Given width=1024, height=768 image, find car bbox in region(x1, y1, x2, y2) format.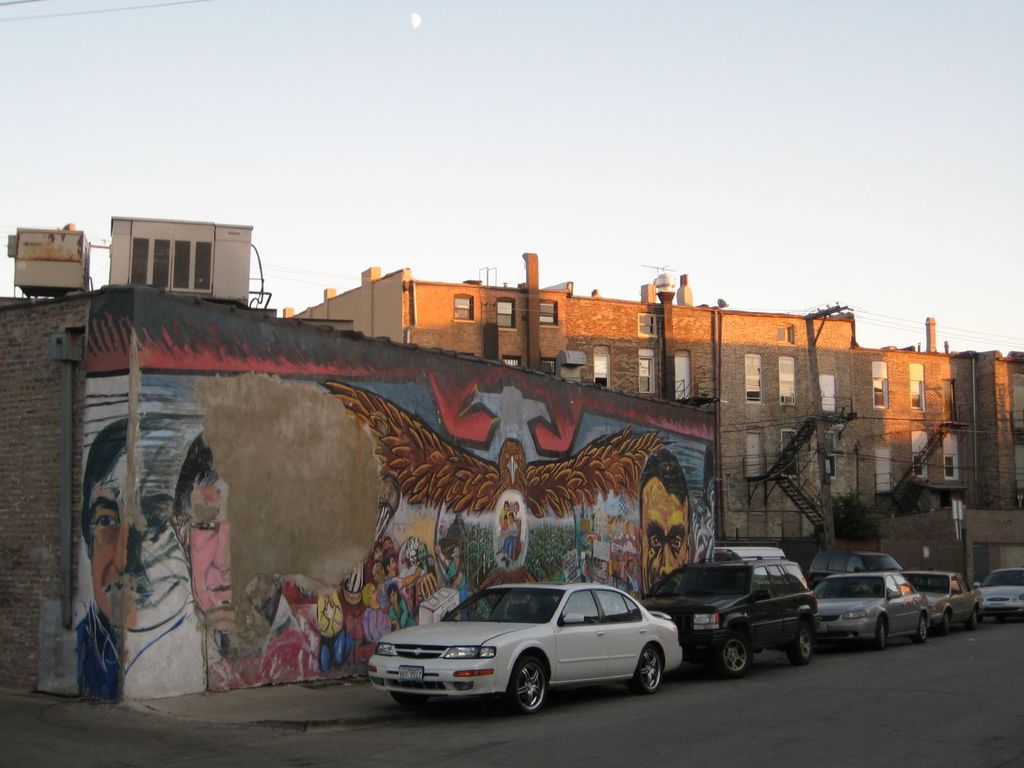
region(369, 579, 692, 709).
